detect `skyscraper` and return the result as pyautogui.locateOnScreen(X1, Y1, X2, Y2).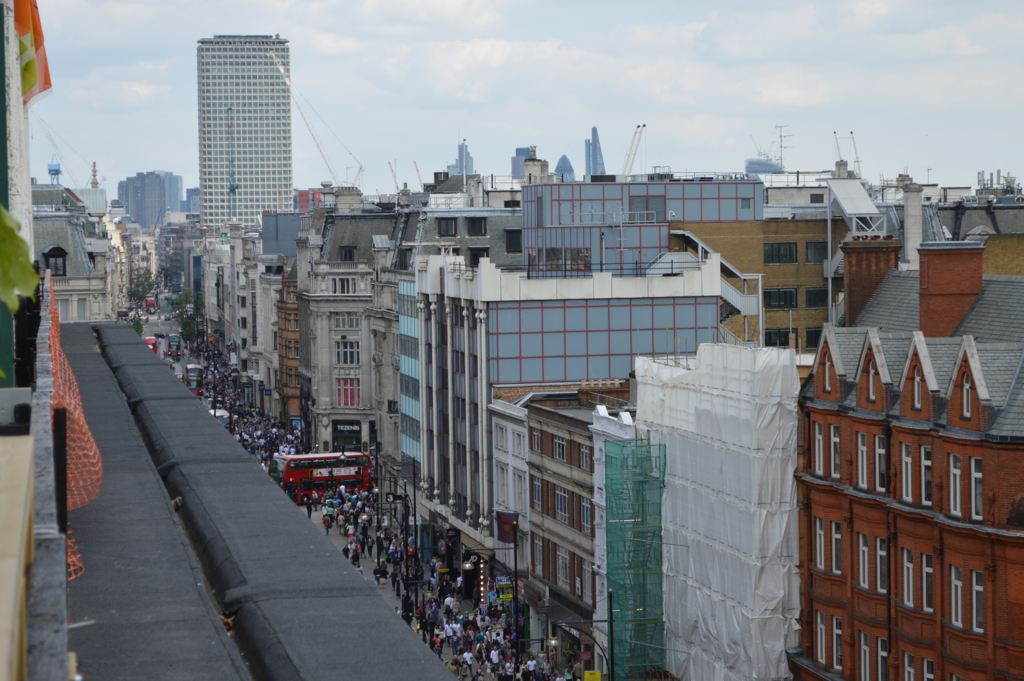
pyautogui.locateOnScreen(141, 170, 159, 225).
